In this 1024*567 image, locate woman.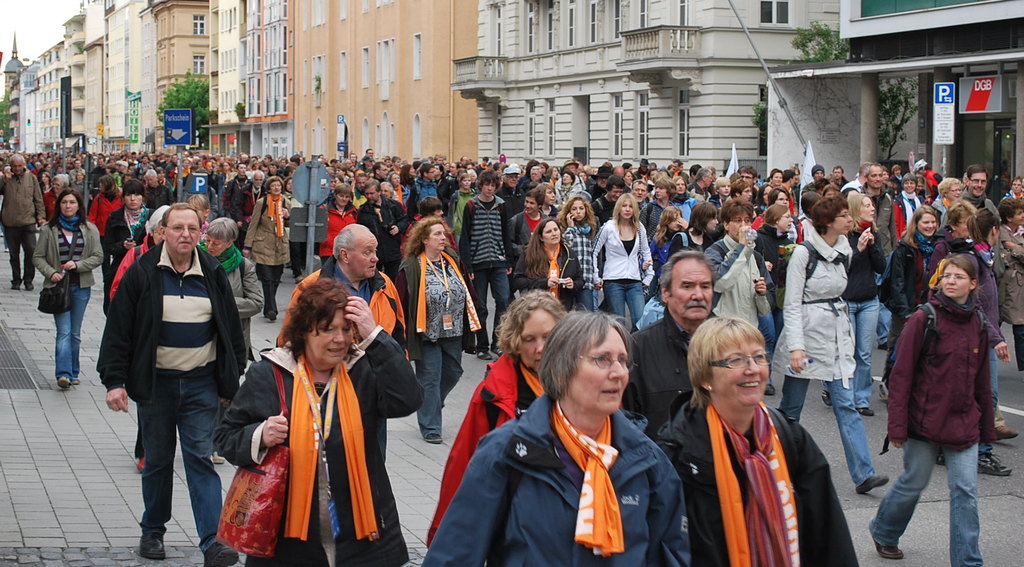
Bounding box: pyautogui.locateOnScreen(108, 205, 170, 474).
